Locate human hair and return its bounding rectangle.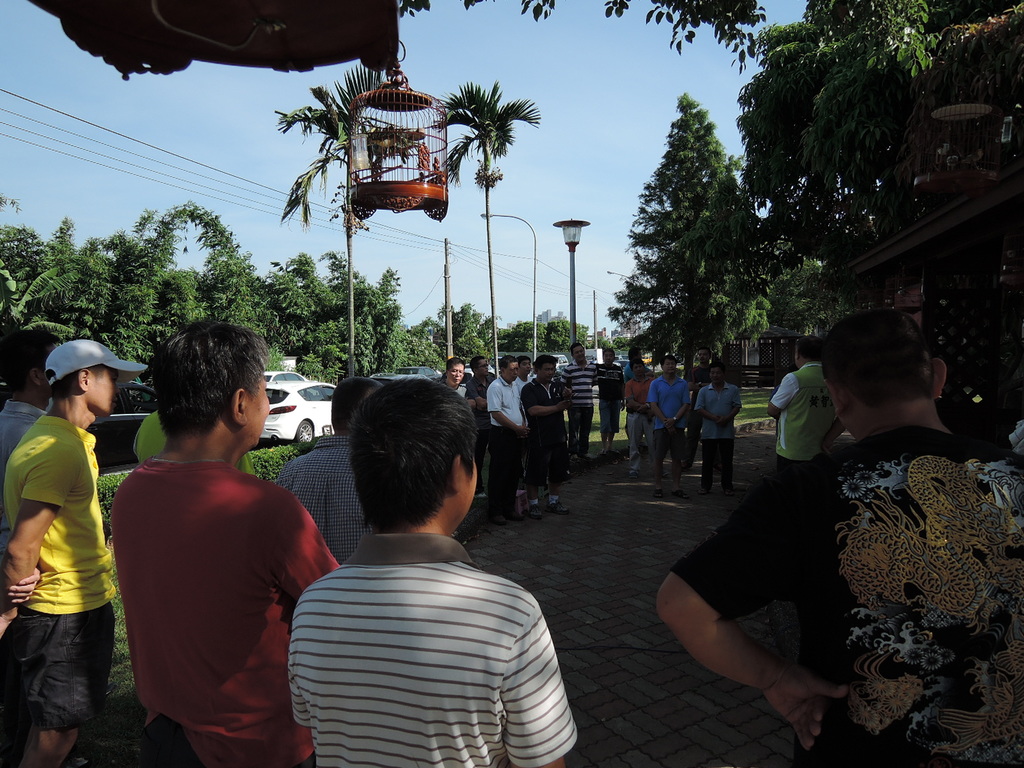
x1=570 y1=342 x2=583 y2=357.
